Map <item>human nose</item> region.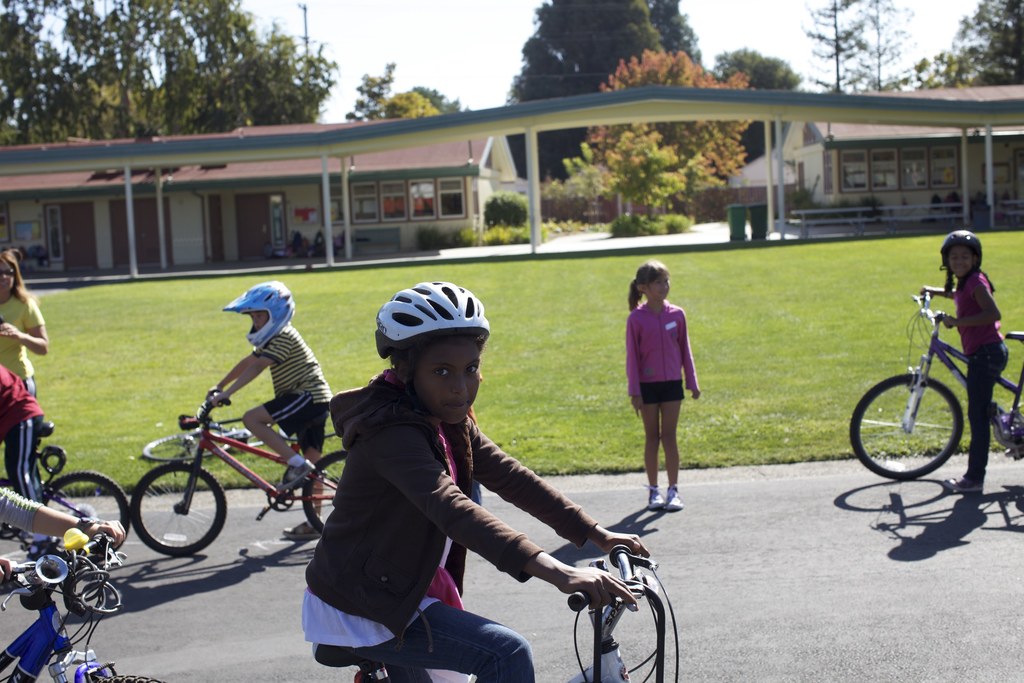
Mapped to 452,370,470,395.
